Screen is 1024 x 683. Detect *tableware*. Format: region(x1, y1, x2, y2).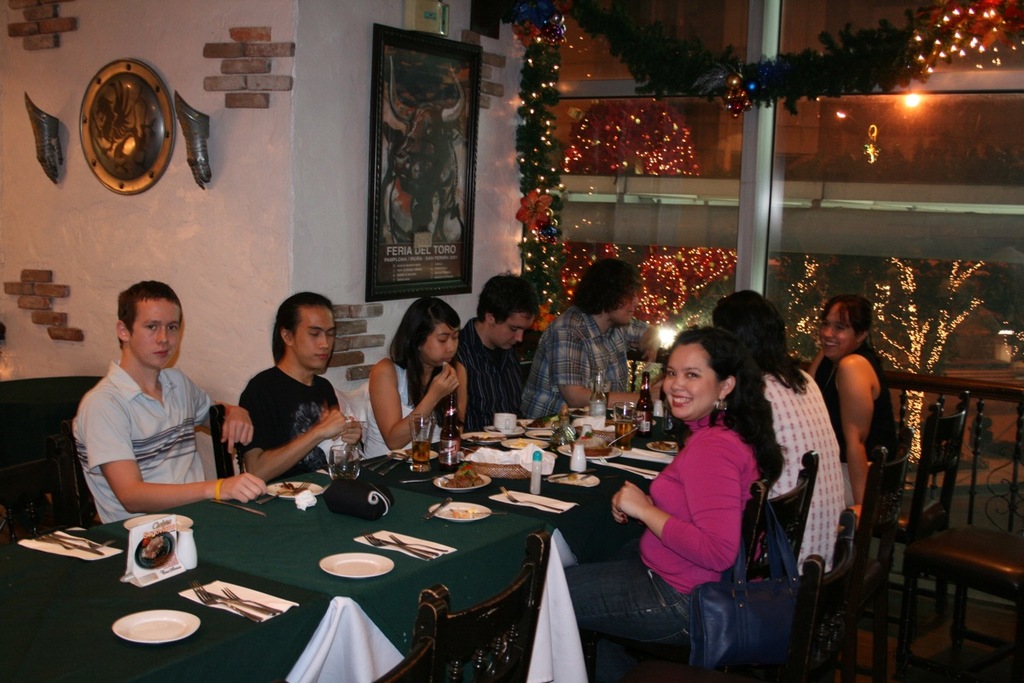
region(552, 438, 622, 461).
